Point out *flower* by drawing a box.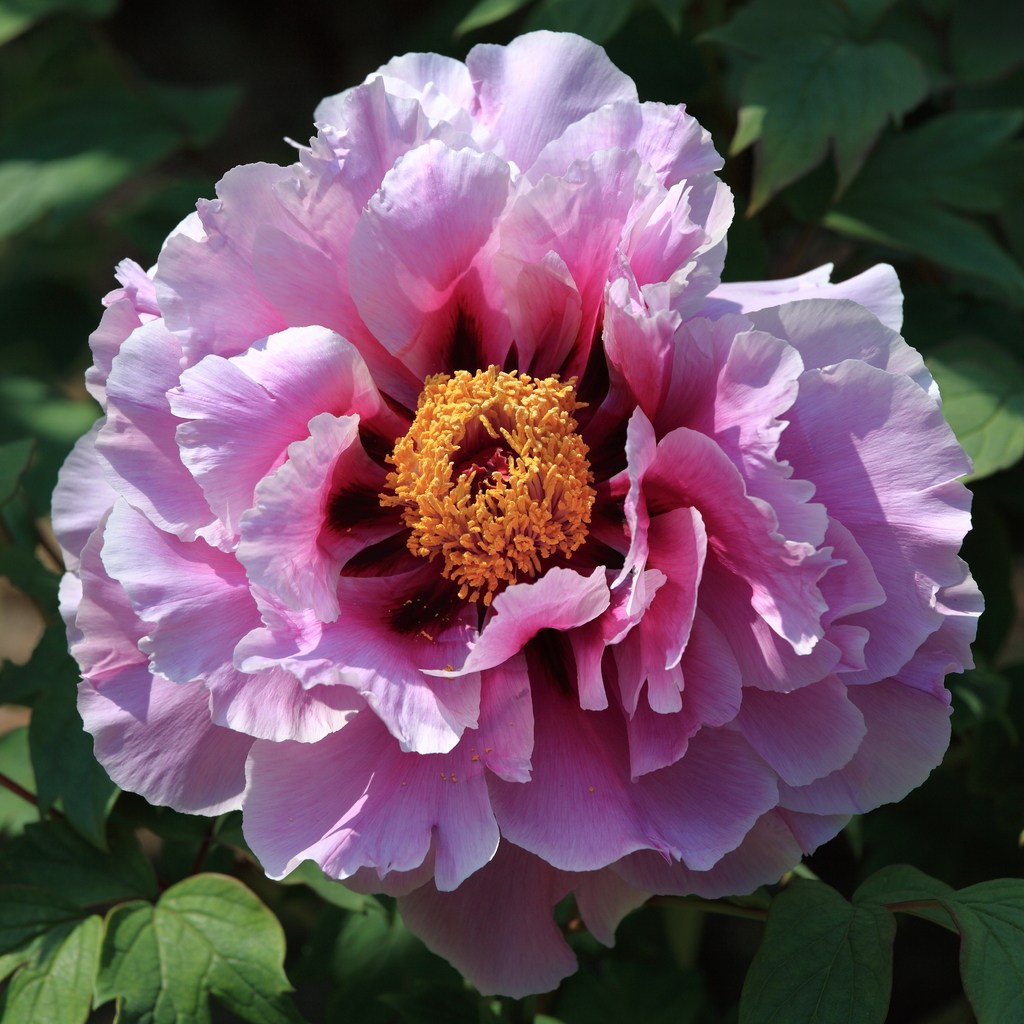
detection(47, 31, 989, 1004).
